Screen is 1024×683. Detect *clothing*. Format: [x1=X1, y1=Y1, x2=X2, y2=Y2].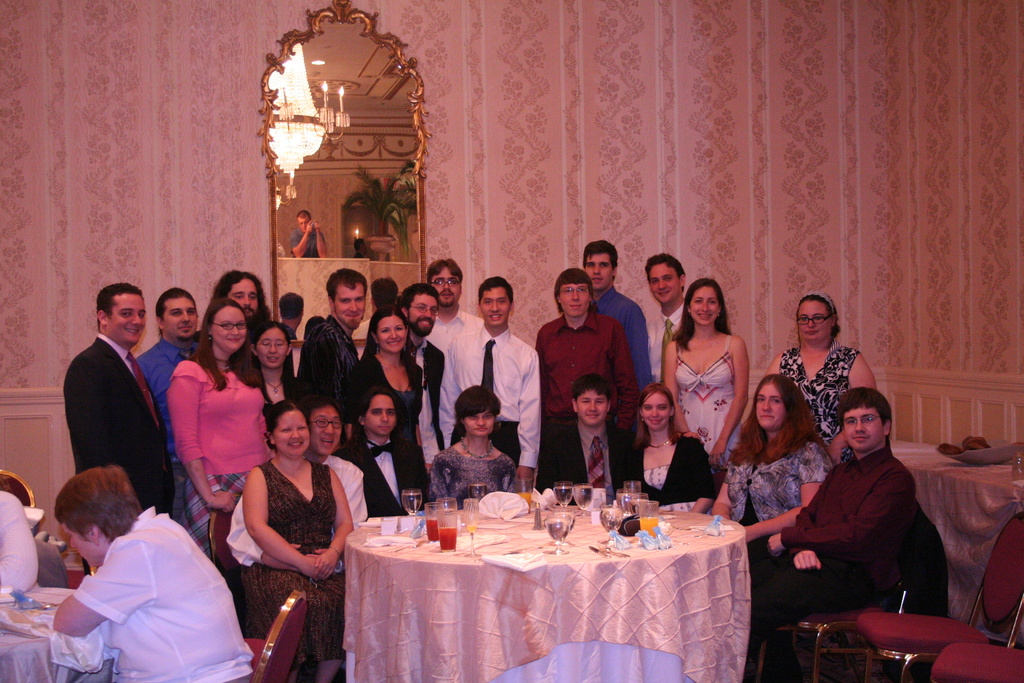
[x1=424, y1=293, x2=471, y2=362].
